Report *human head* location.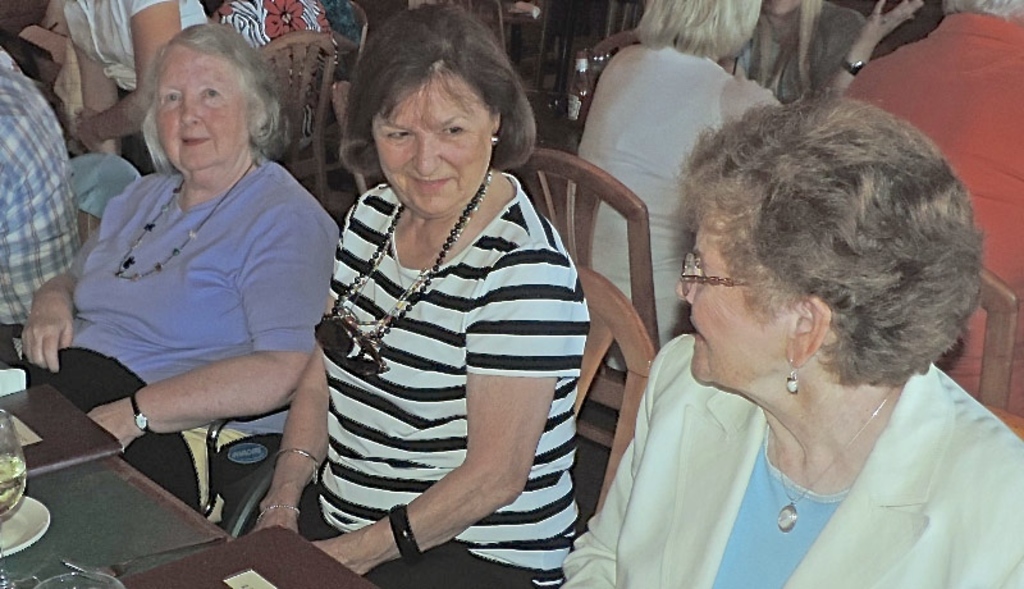
Report: 669,91,964,408.
